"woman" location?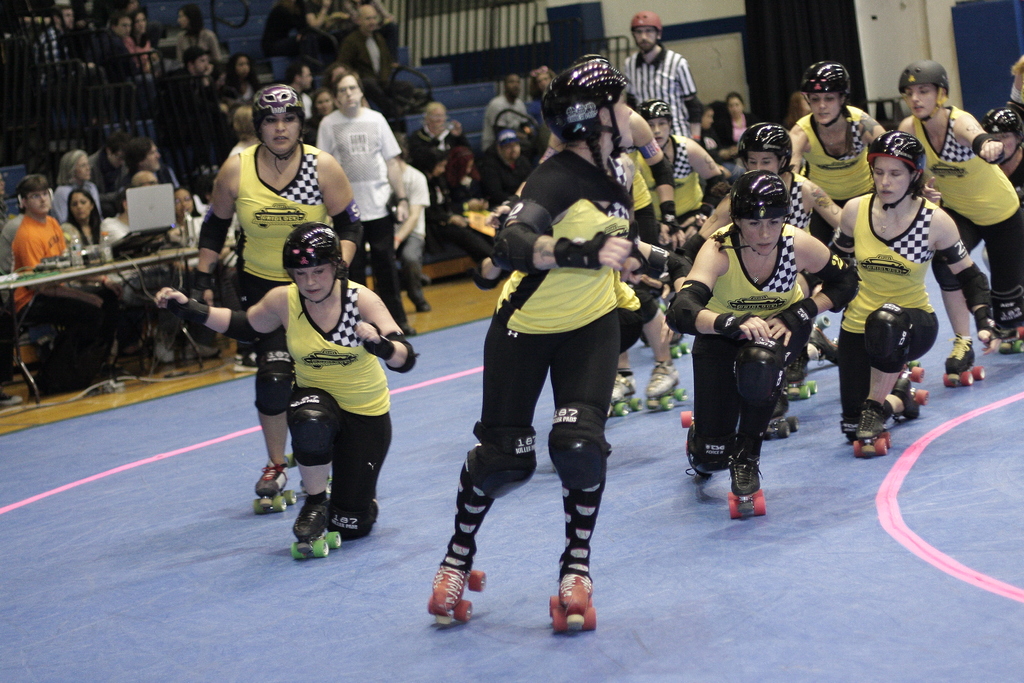
(x1=186, y1=85, x2=364, y2=531)
